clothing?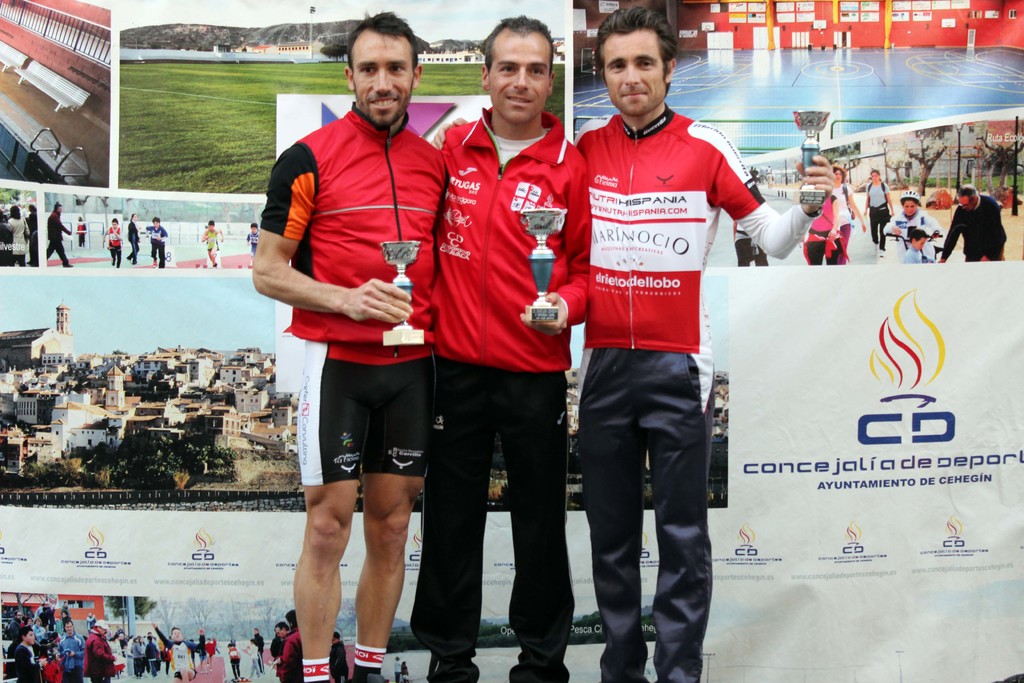
l=244, t=230, r=260, b=260
